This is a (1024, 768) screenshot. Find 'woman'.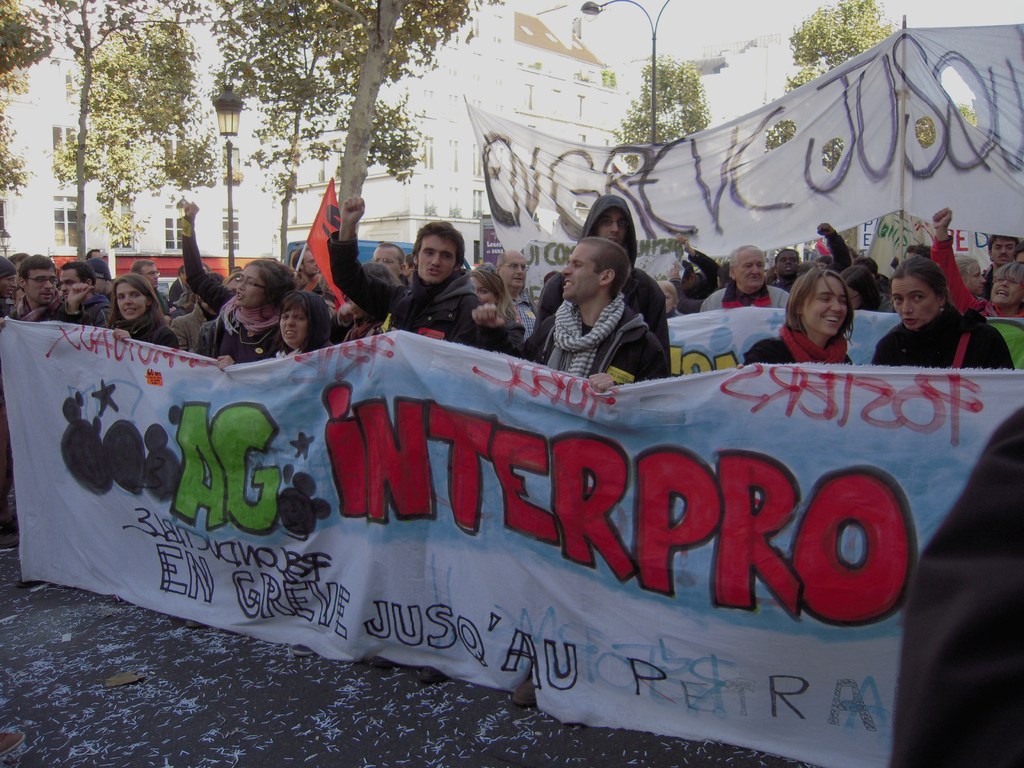
Bounding box: <bbox>474, 257, 526, 355</bbox>.
